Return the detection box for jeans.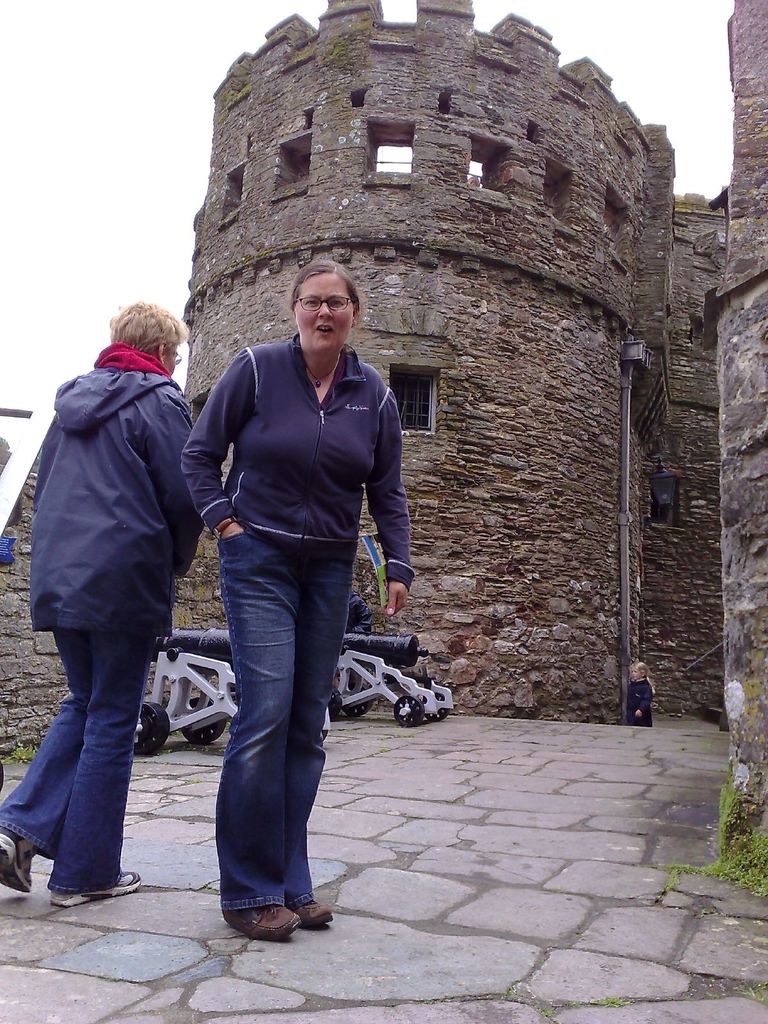
rect(0, 626, 147, 890).
